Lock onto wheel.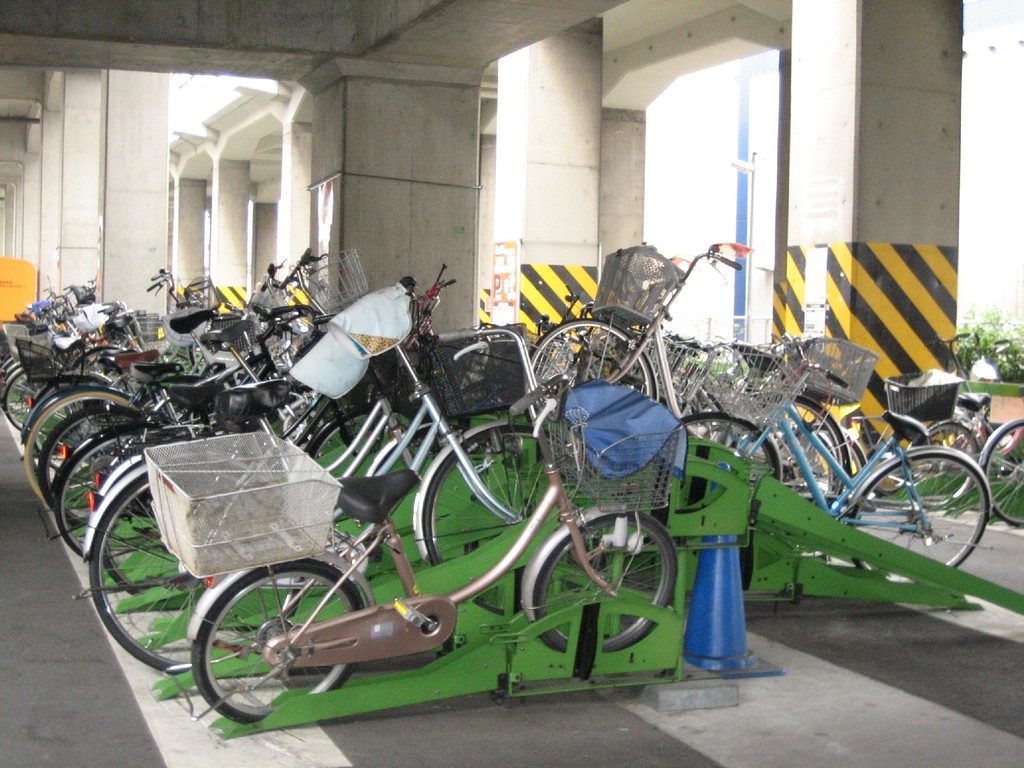
Locked: <region>293, 400, 437, 559</region>.
